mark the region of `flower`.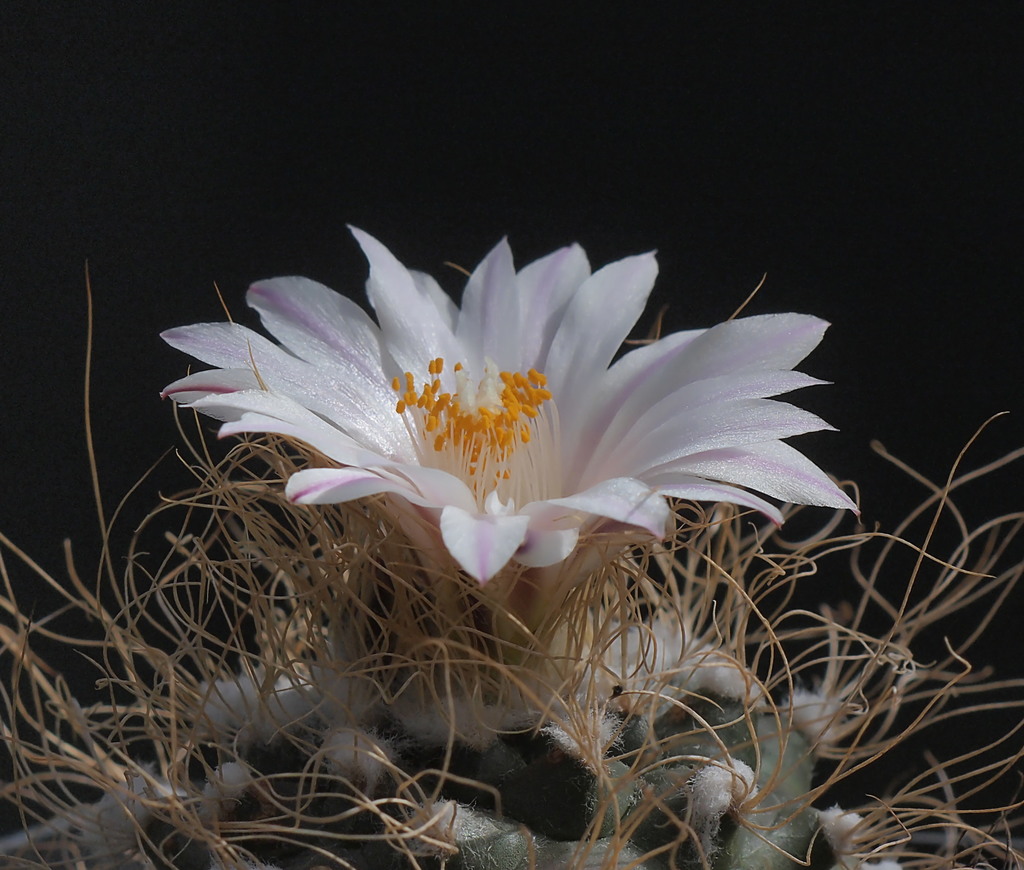
Region: rect(157, 226, 817, 638).
